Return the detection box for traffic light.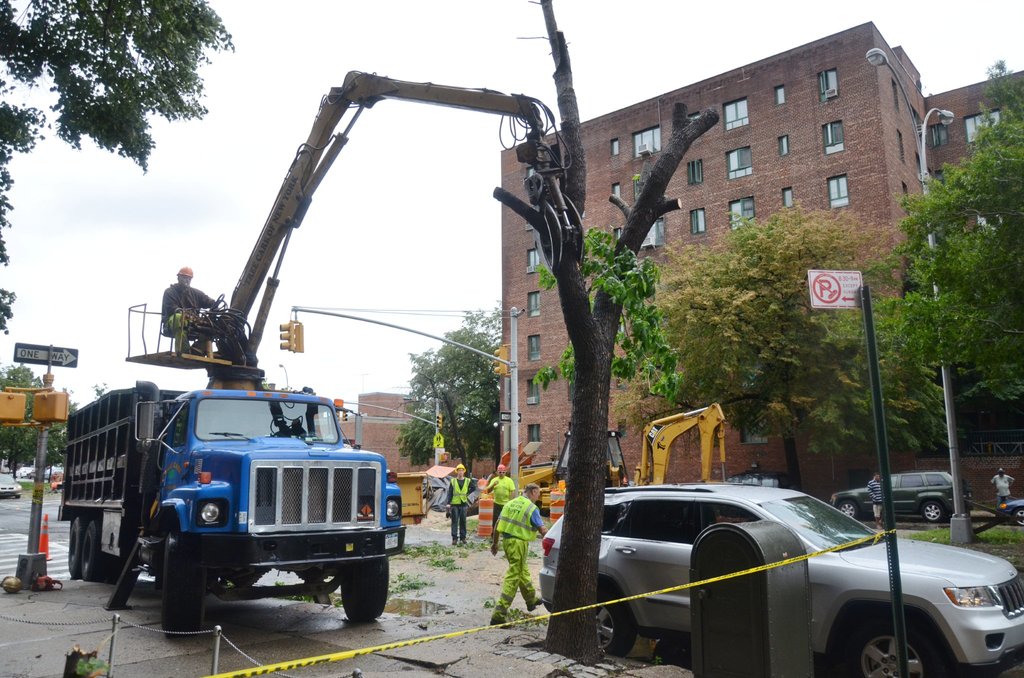
<box>336,410,340,421</box>.
